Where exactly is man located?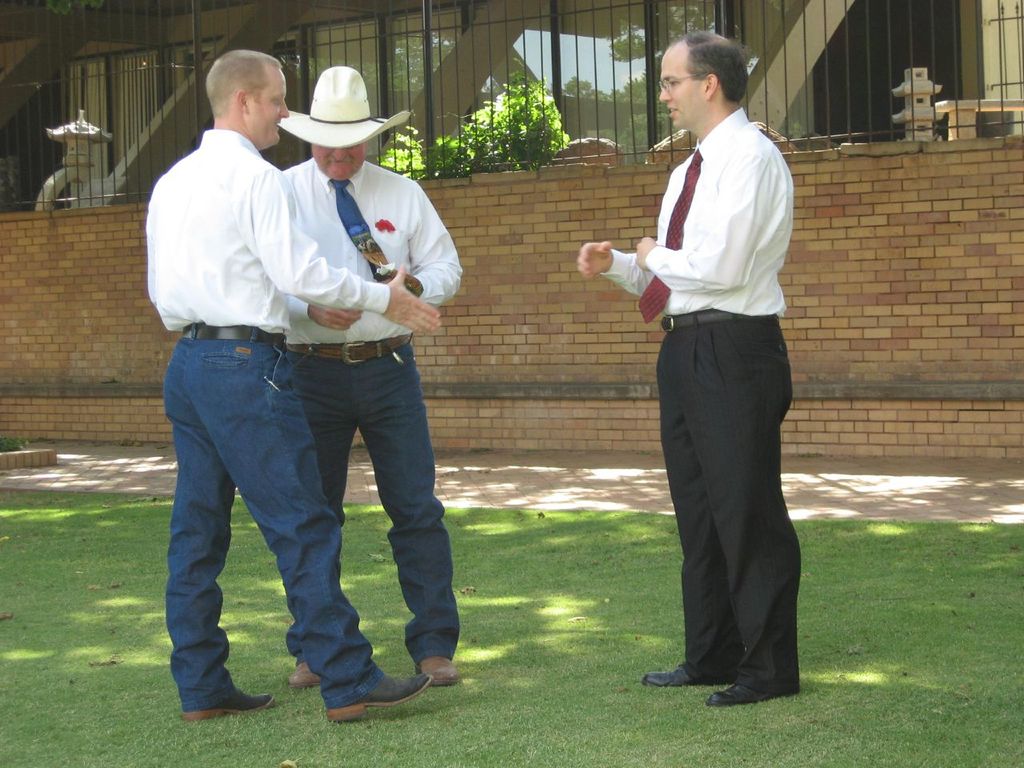
Its bounding box is Rect(580, 30, 804, 706).
